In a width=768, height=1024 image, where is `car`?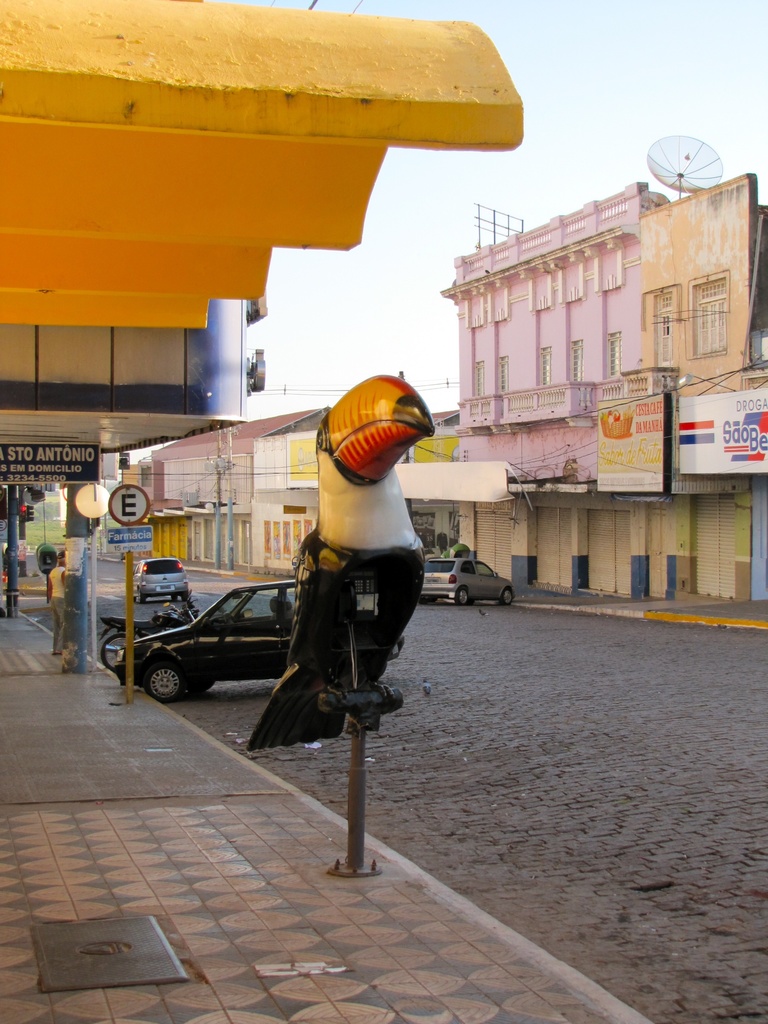
pyautogui.locateOnScreen(137, 560, 198, 593).
